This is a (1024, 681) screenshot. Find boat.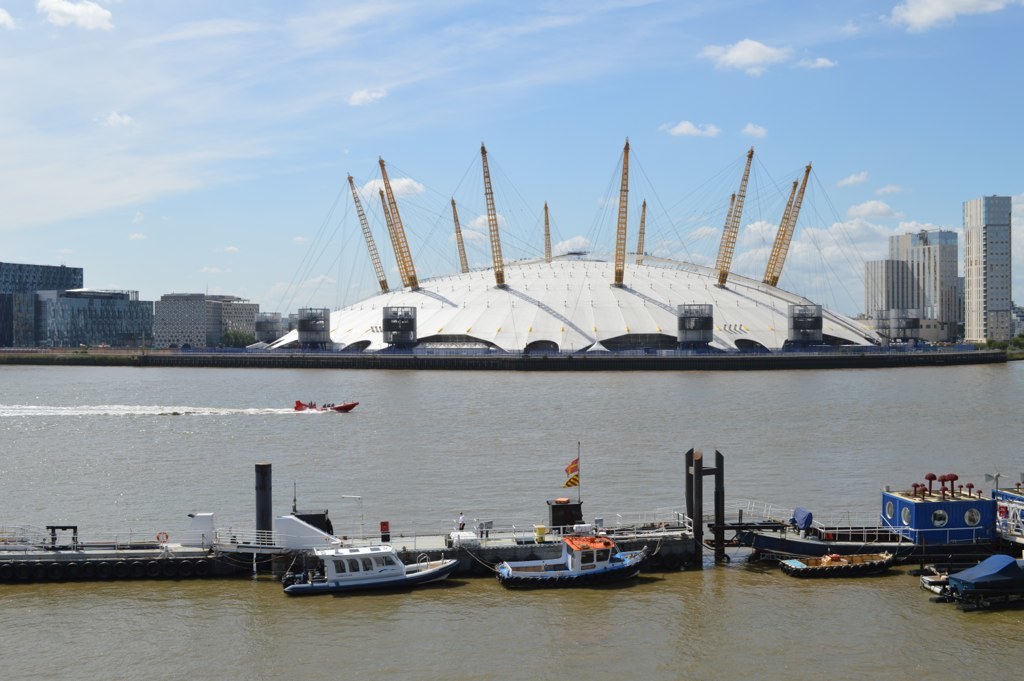
Bounding box: box(274, 525, 470, 599).
